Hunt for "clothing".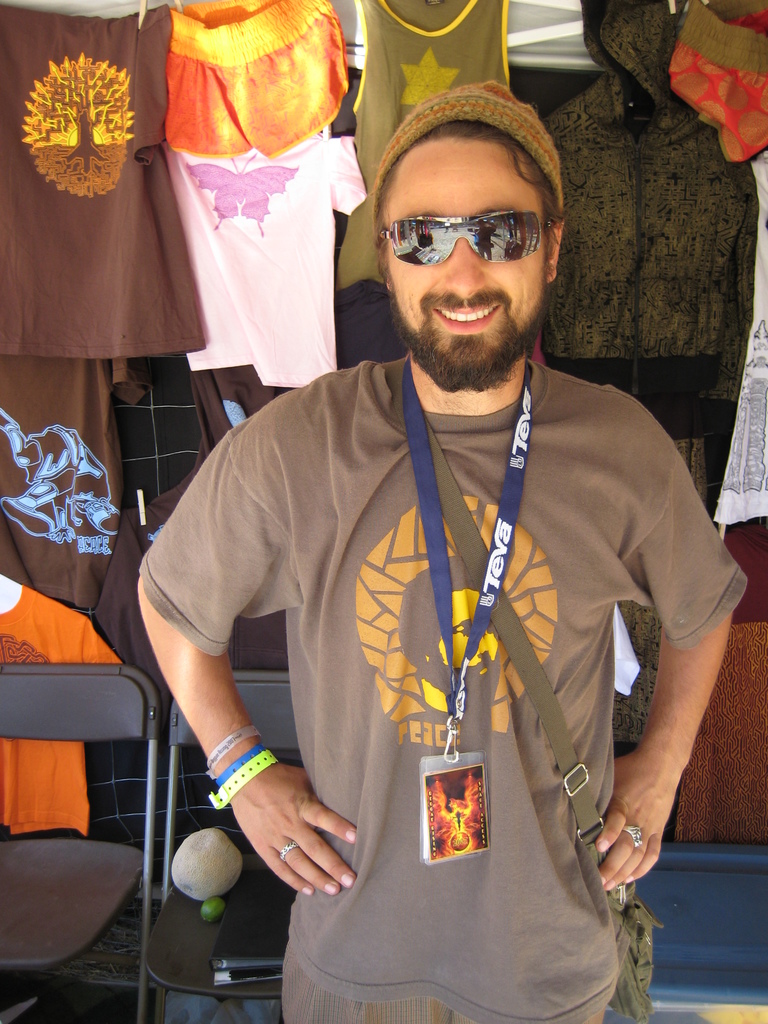
Hunted down at box(179, 124, 367, 397).
